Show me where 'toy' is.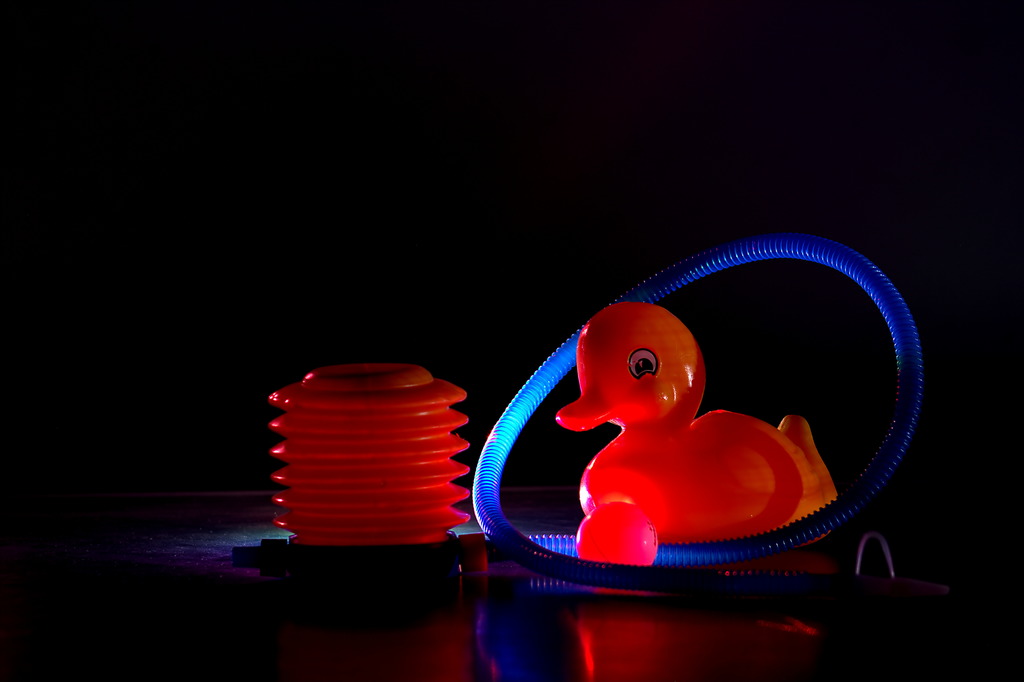
'toy' is at 554,304,867,587.
